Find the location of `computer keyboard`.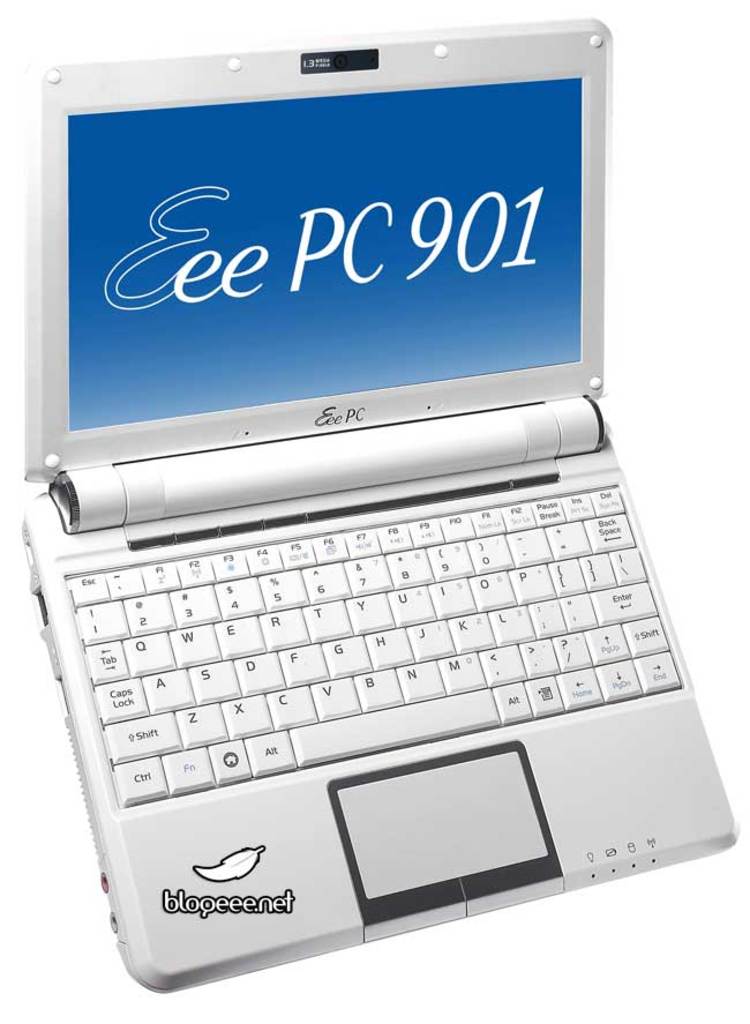
Location: left=62, top=479, right=684, bottom=810.
